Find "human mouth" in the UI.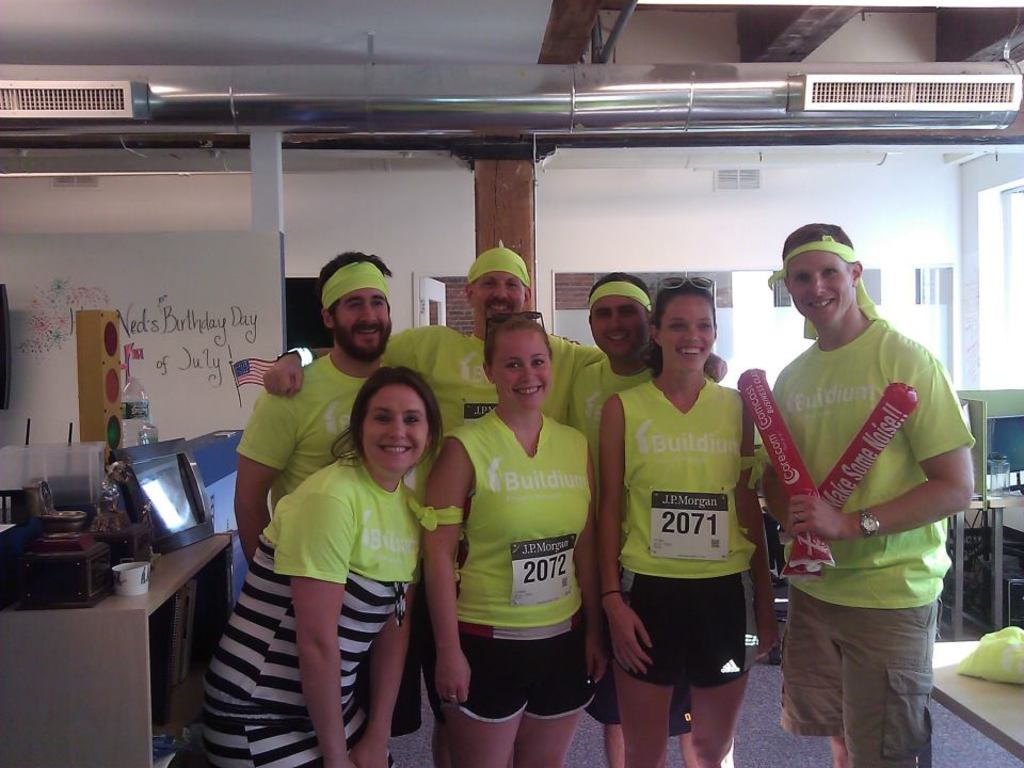
UI element at locate(485, 300, 518, 320).
